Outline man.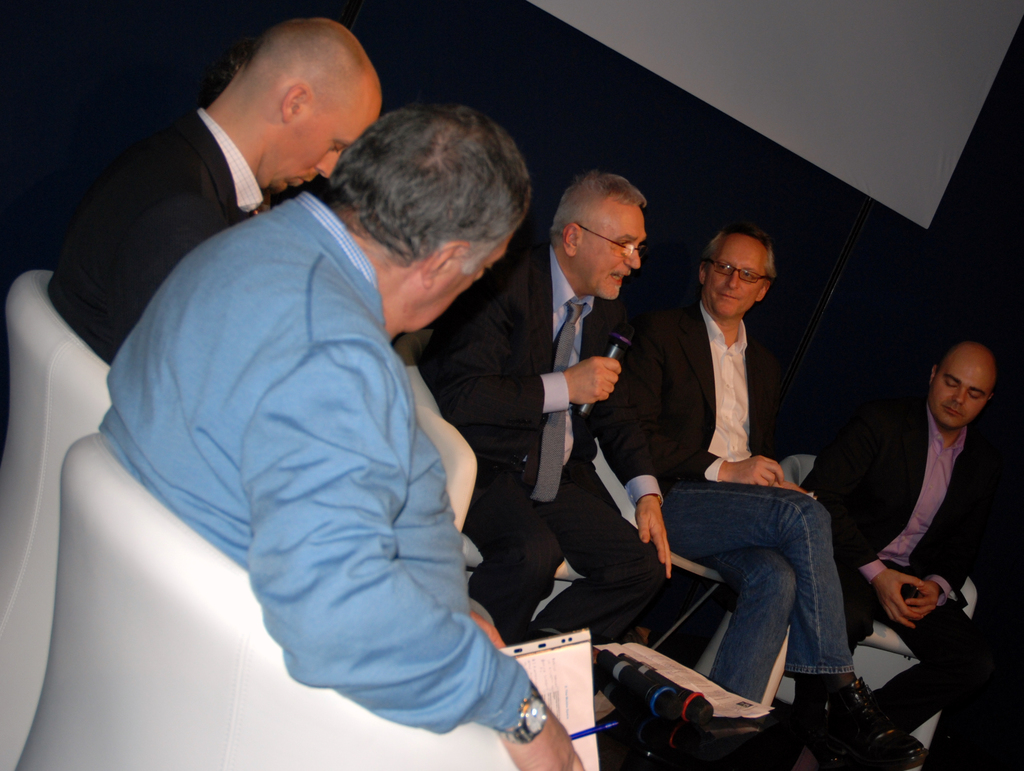
Outline: {"x1": 97, "y1": 102, "x2": 586, "y2": 770}.
